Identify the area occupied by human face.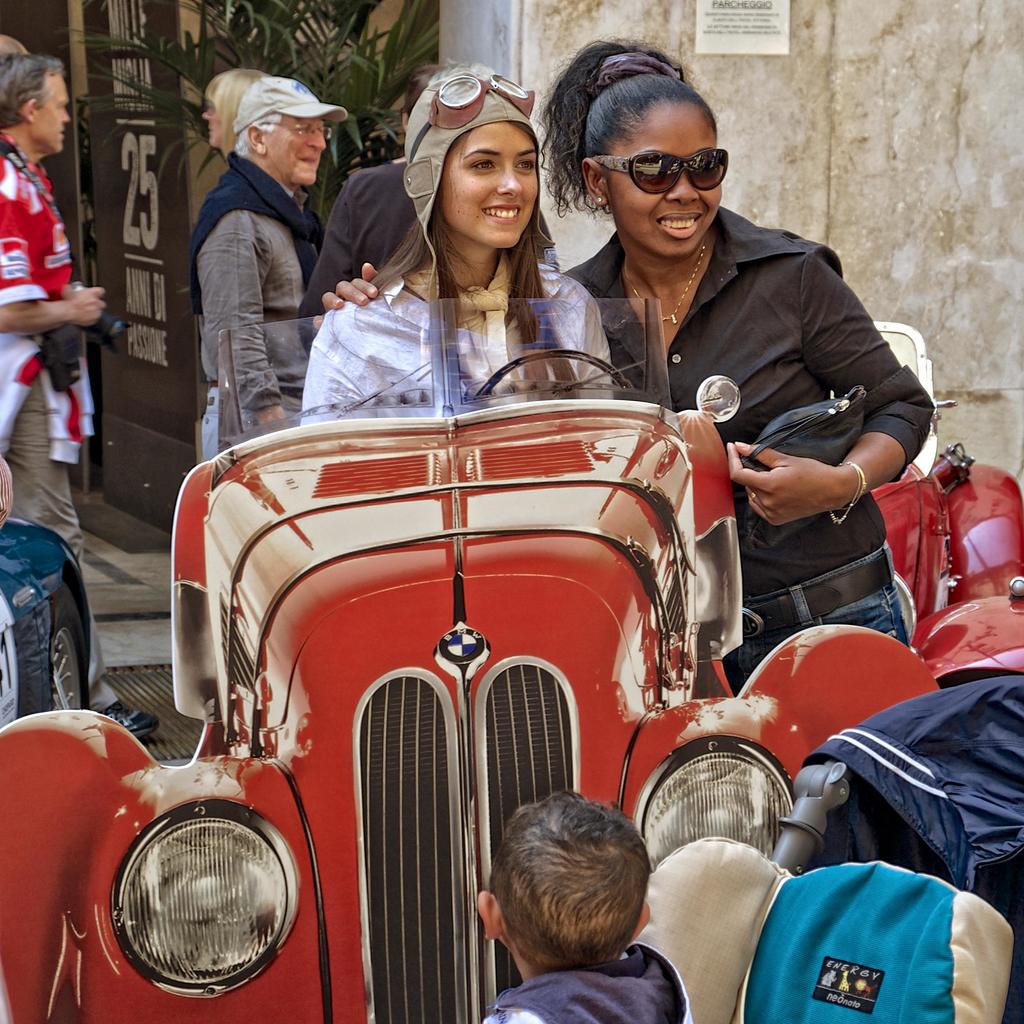
Area: left=36, top=75, right=82, bottom=162.
